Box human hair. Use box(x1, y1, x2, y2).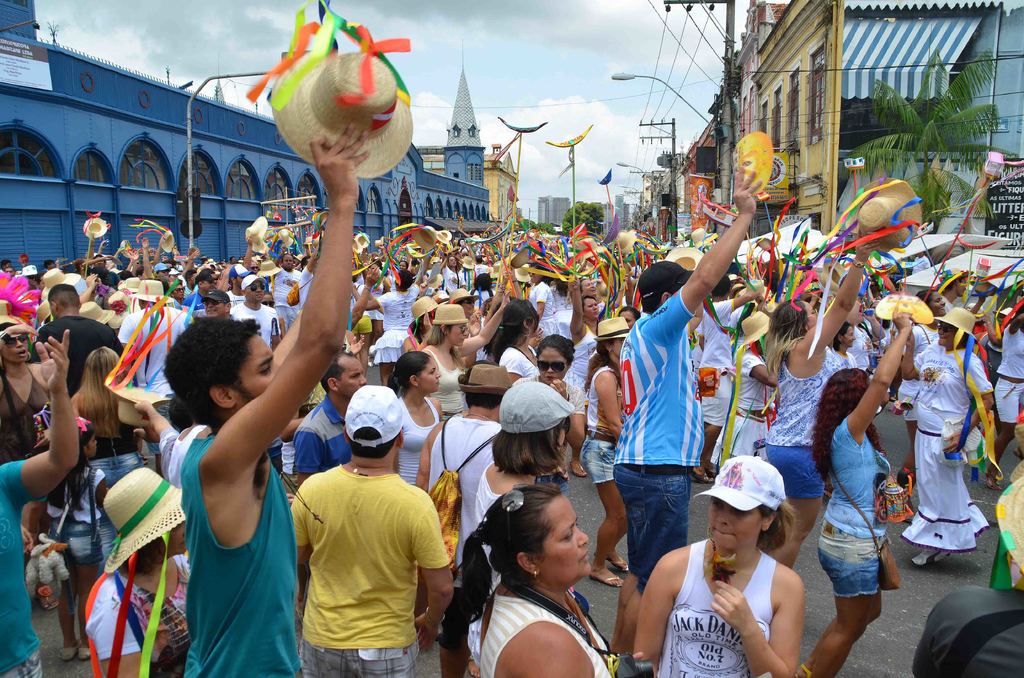
box(755, 500, 797, 554).
